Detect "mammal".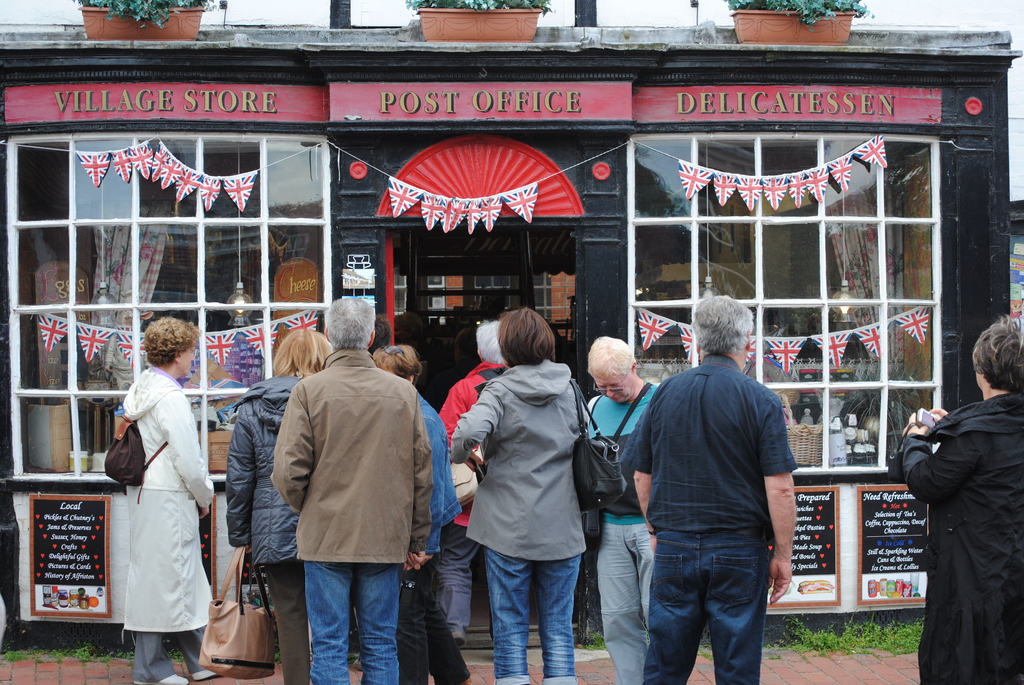
Detected at [left=449, top=306, right=589, bottom=684].
